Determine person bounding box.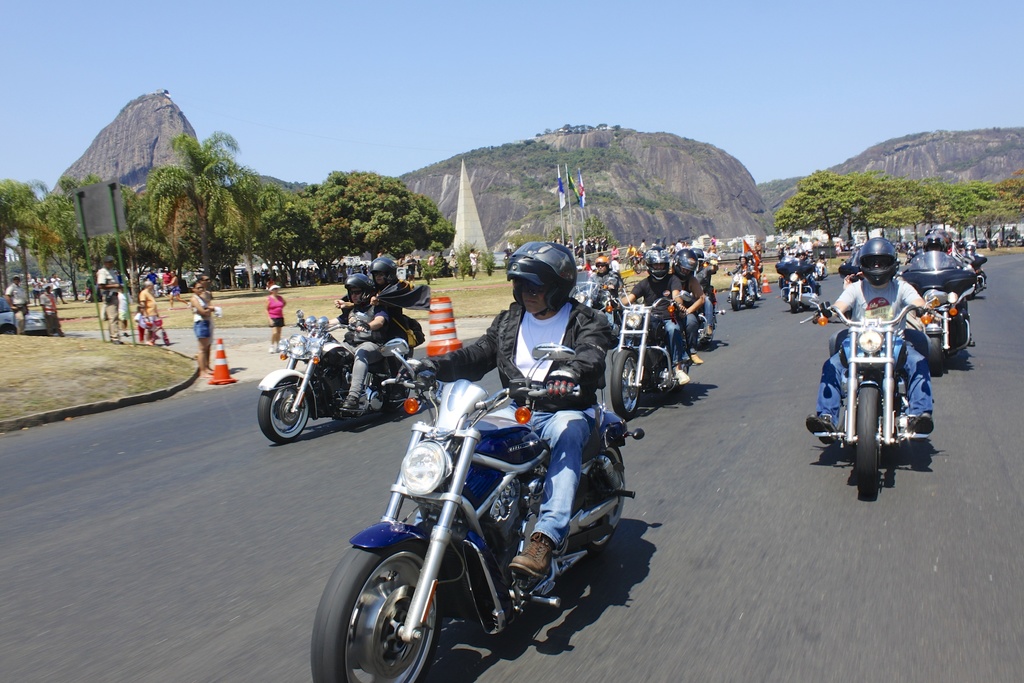
Determined: bbox=[198, 276, 227, 359].
